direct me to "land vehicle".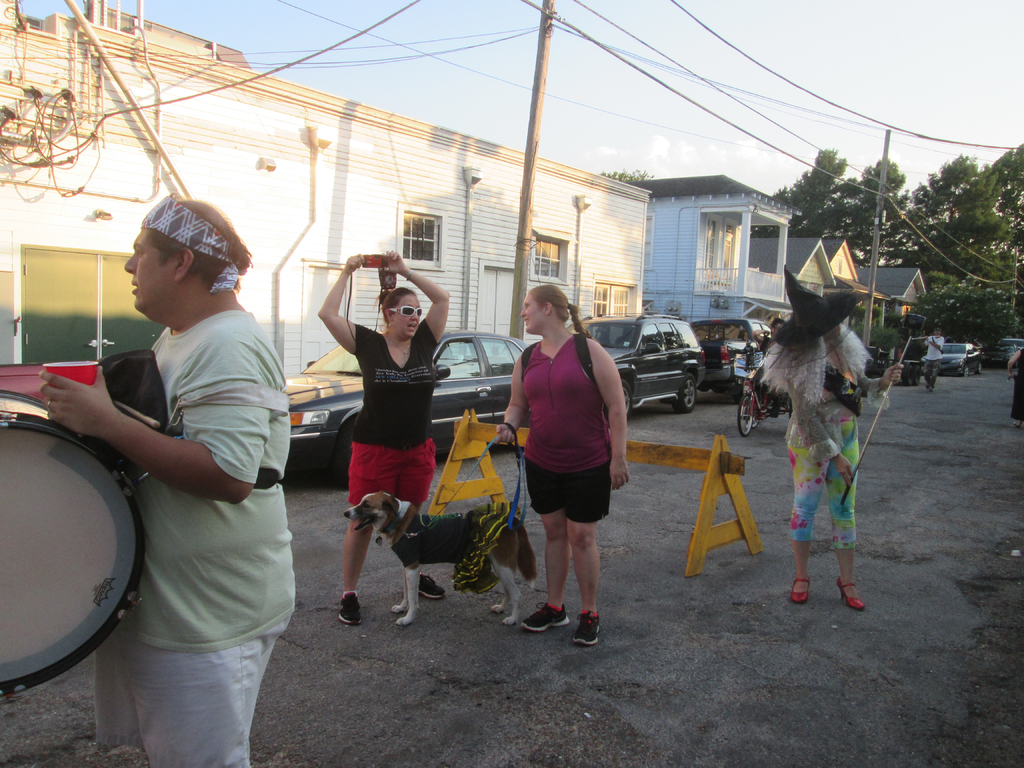
Direction: select_region(998, 337, 1023, 351).
